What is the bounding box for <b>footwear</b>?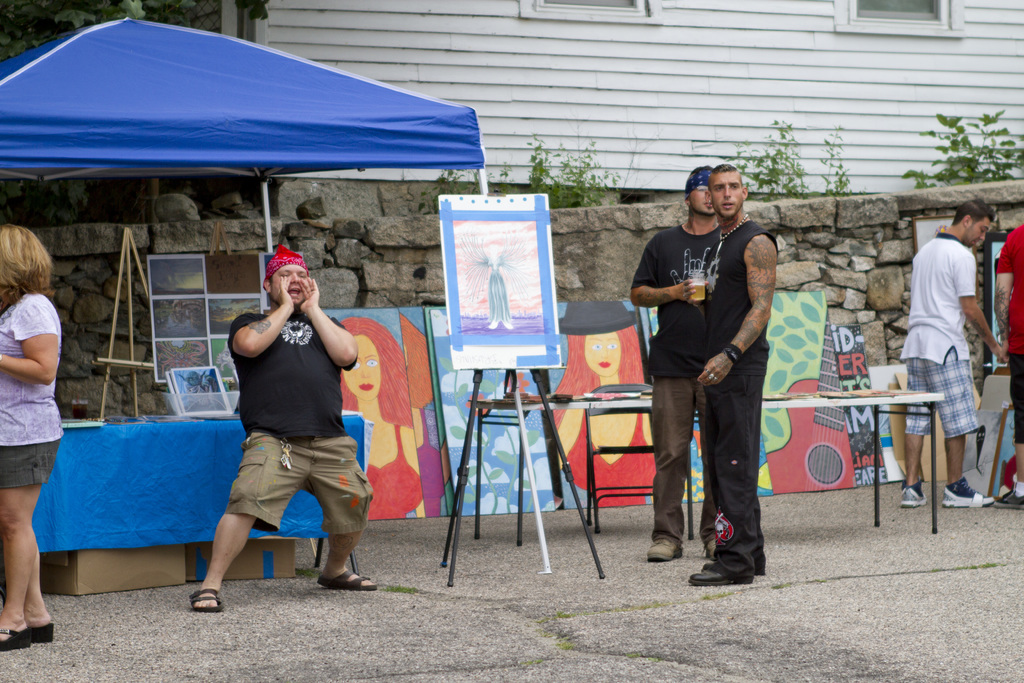
BBox(315, 564, 376, 590).
